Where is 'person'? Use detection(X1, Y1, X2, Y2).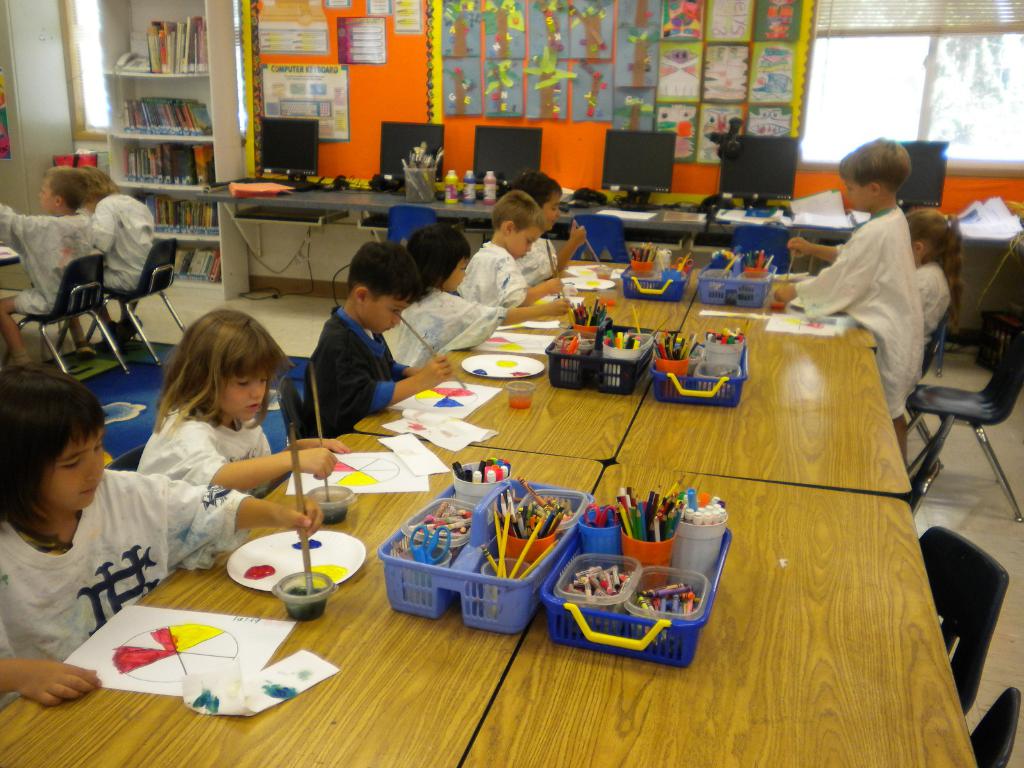
detection(0, 367, 326, 707).
